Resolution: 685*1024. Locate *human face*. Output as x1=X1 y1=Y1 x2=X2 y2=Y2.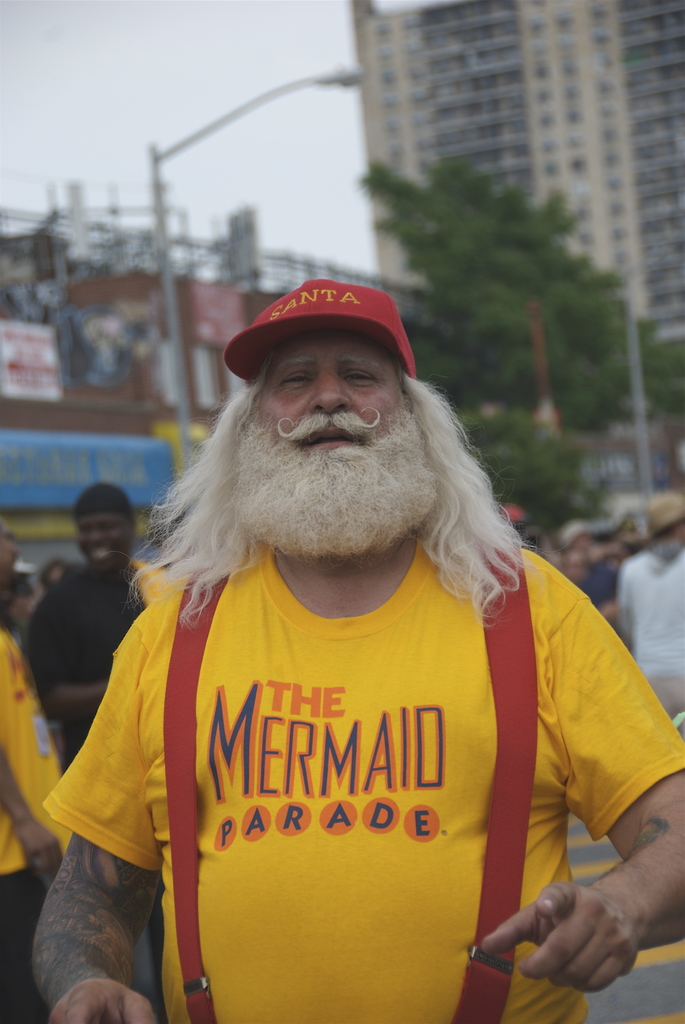
x1=258 y1=328 x2=396 y2=475.
